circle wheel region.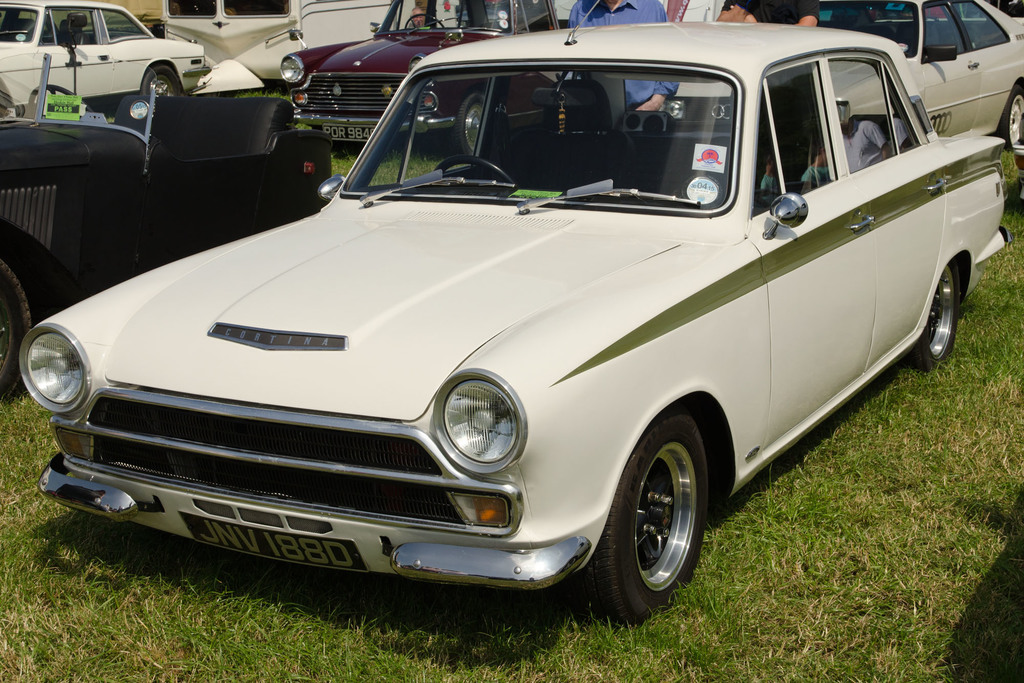
Region: <region>447, 92, 483, 157</region>.
